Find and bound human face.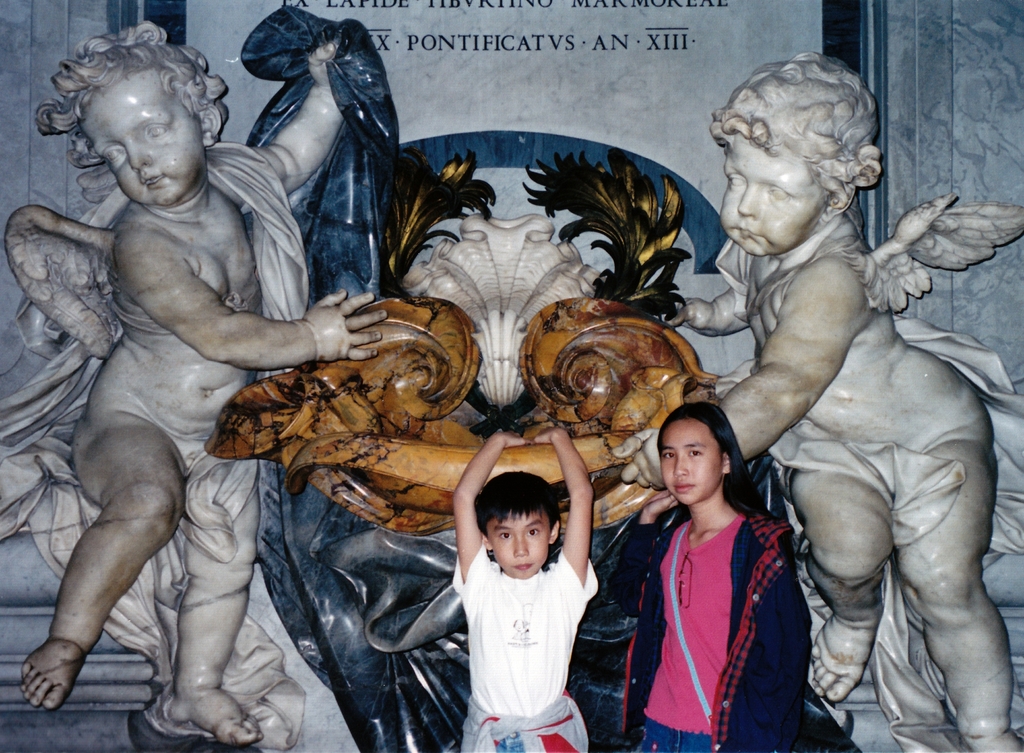
Bound: x1=719, y1=145, x2=826, y2=258.
